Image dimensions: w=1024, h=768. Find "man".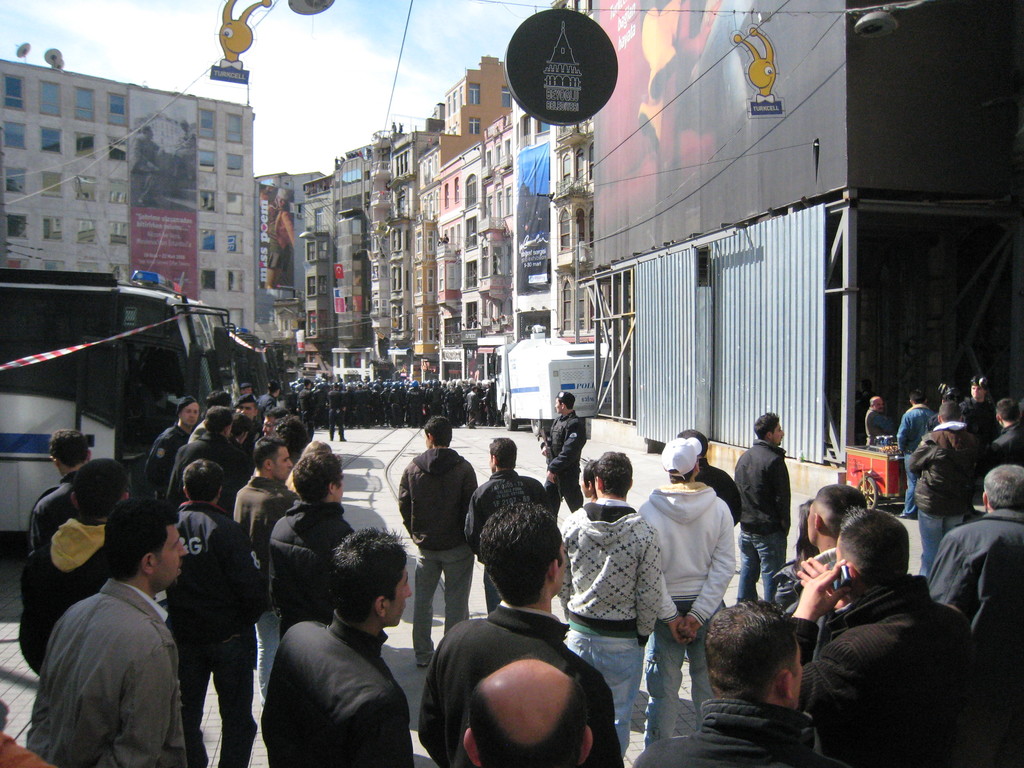
BBox(44, 510, 186, 767).
